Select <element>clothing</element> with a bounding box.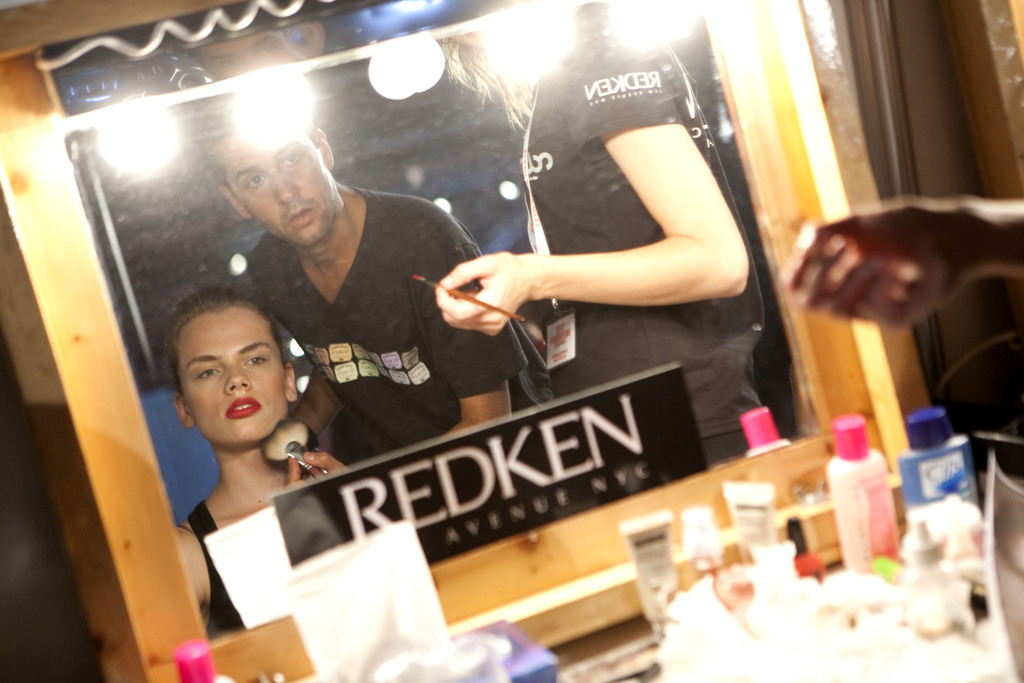
x1=177 y1=501 x2=255 y2=646.
